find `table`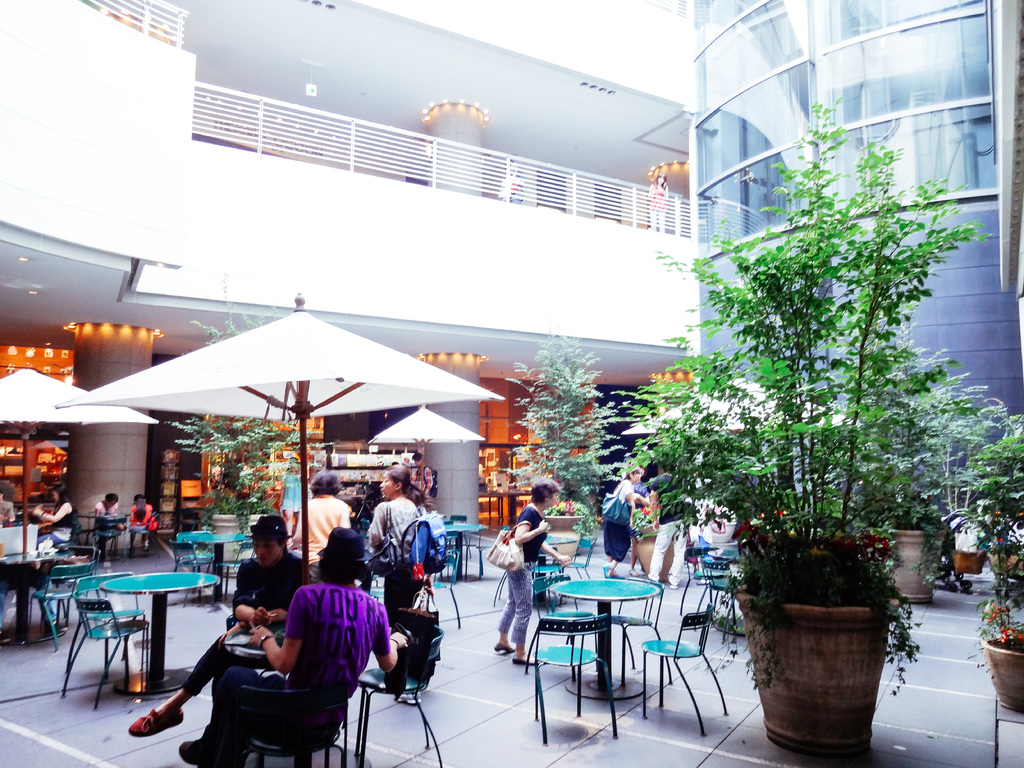
x1=174 y1=527 x2=252 y2=596
